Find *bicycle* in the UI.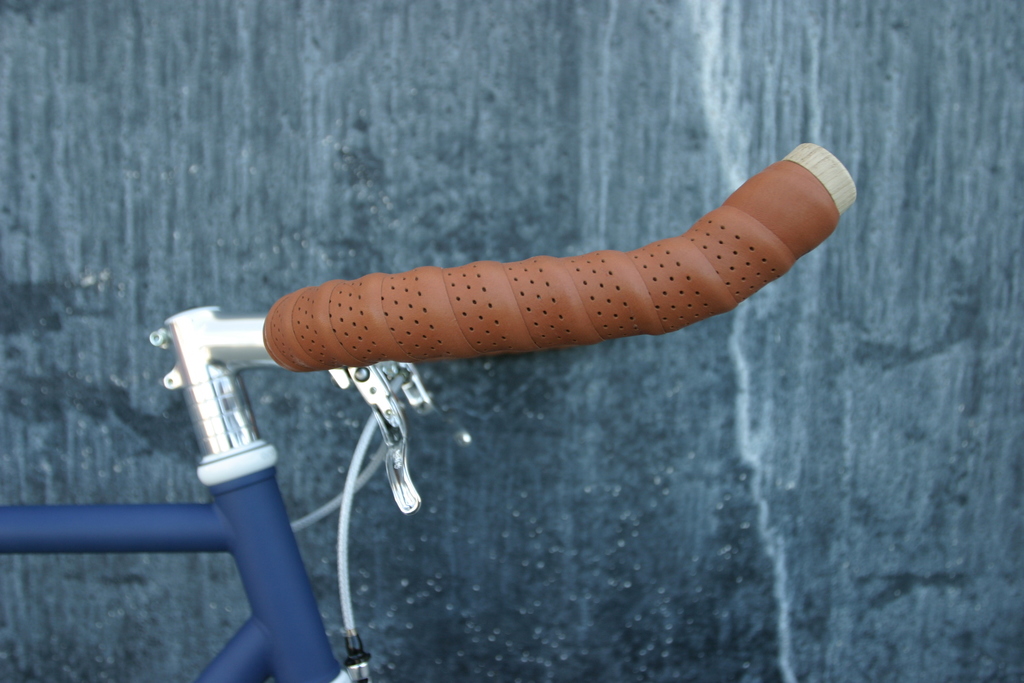
UI element at pyautogui.locateOnScreen(0, 144, 856, 682).
